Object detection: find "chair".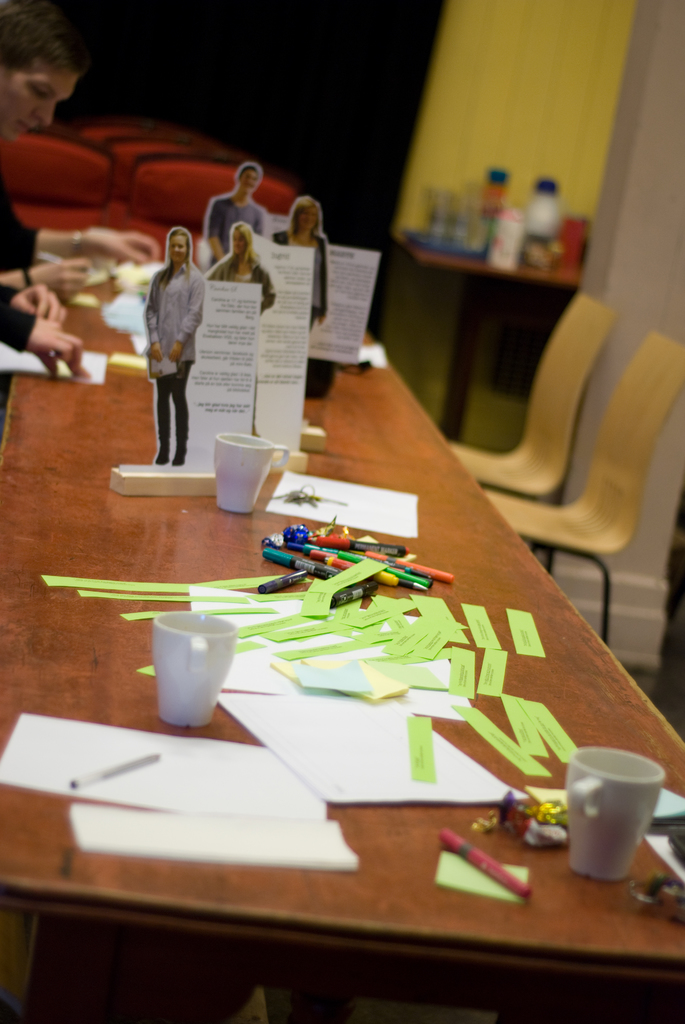
detection(452, 290, 621, 588).
